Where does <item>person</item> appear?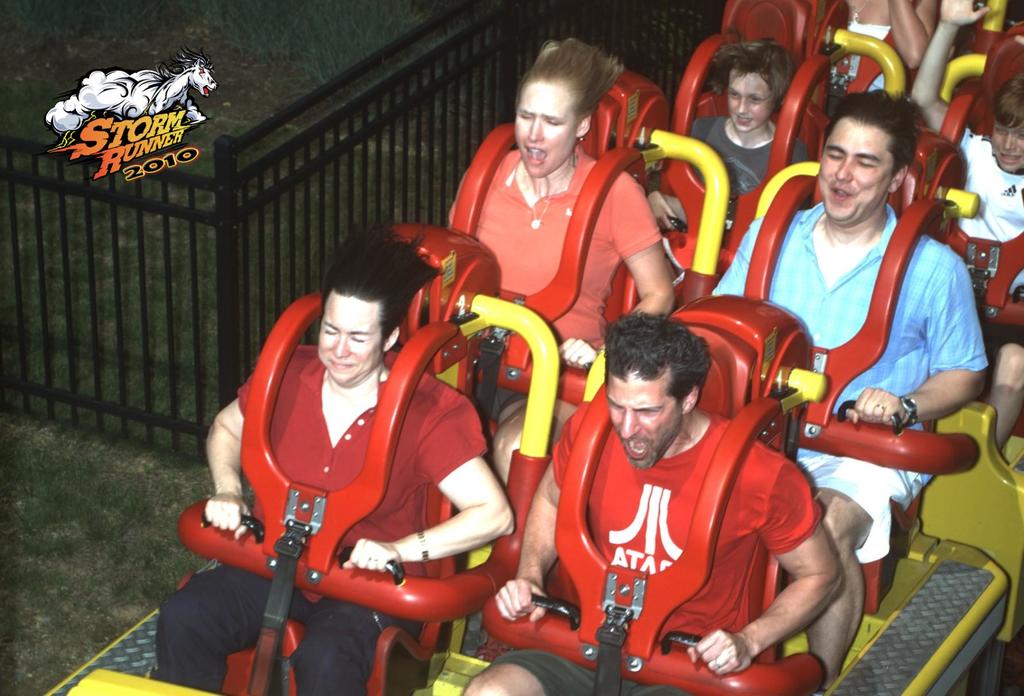
Appears at locate(207, 216, 506, 663).
